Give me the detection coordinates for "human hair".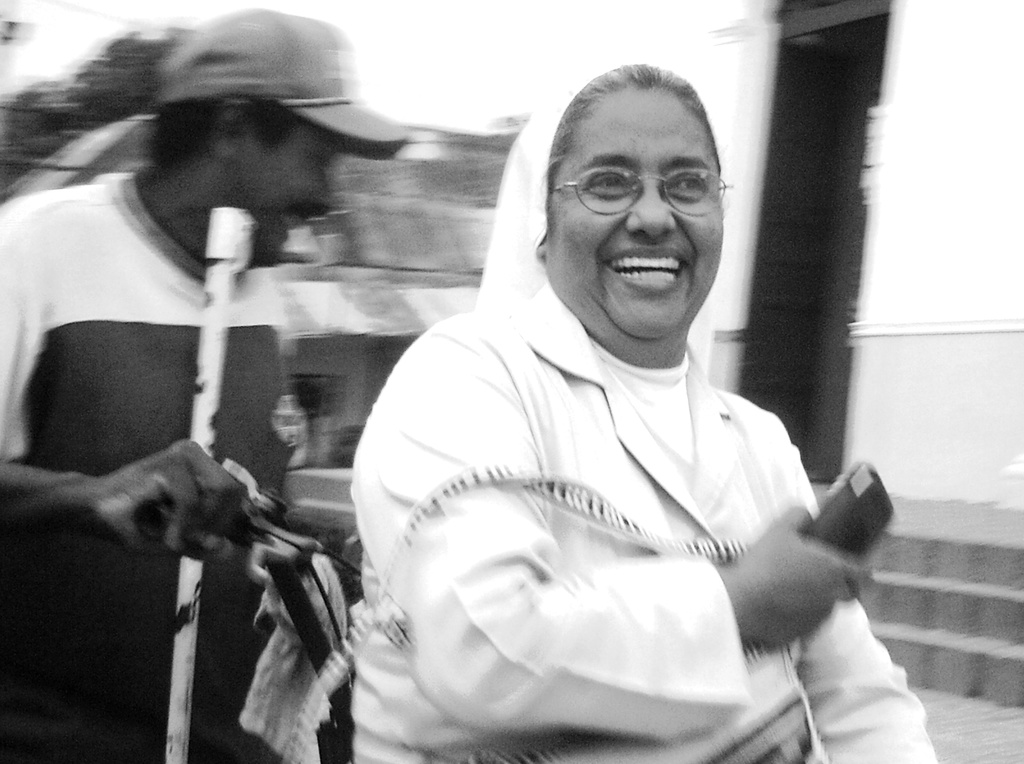
locate(133, 94, 287, 164).
